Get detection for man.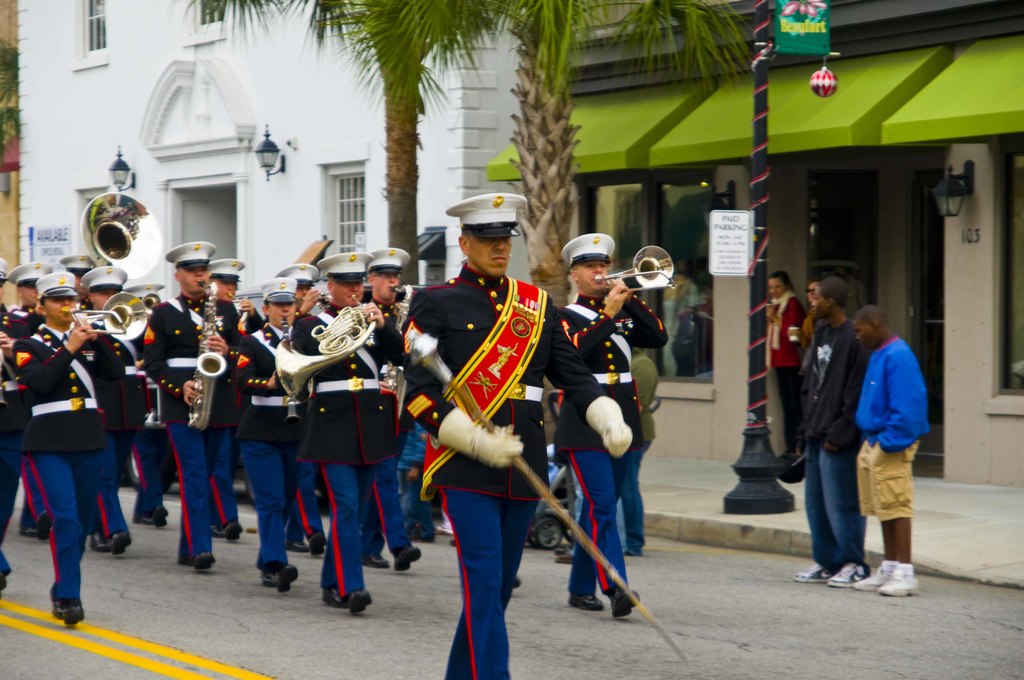
Detection: <region>790, 272, 869, 590</region>.
